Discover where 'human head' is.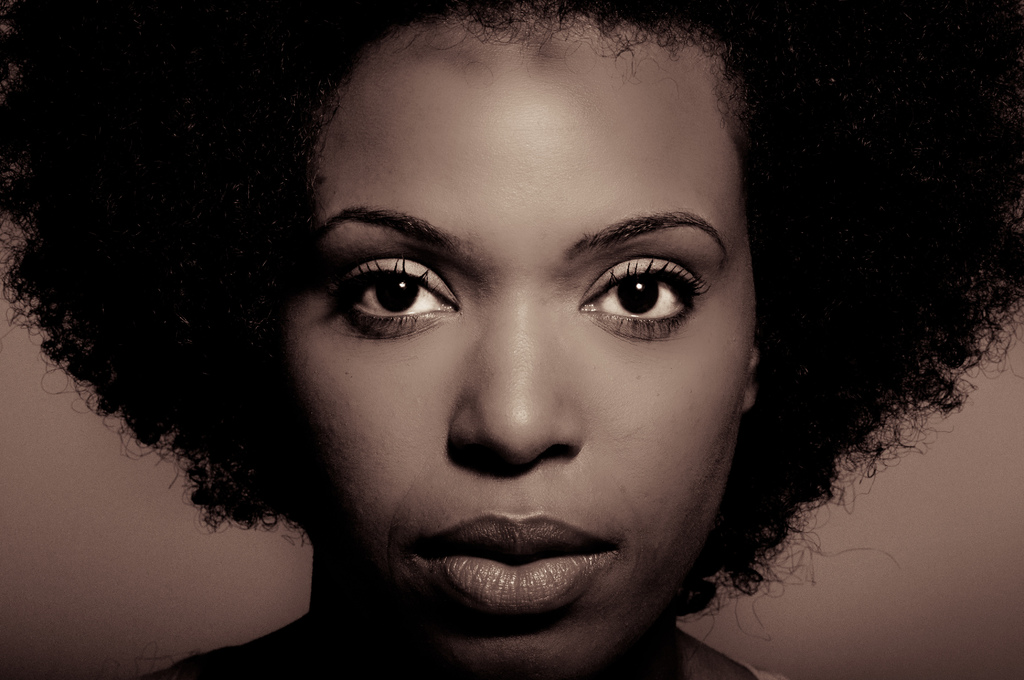
Discovered at box=[270, 8, 775, 617].
